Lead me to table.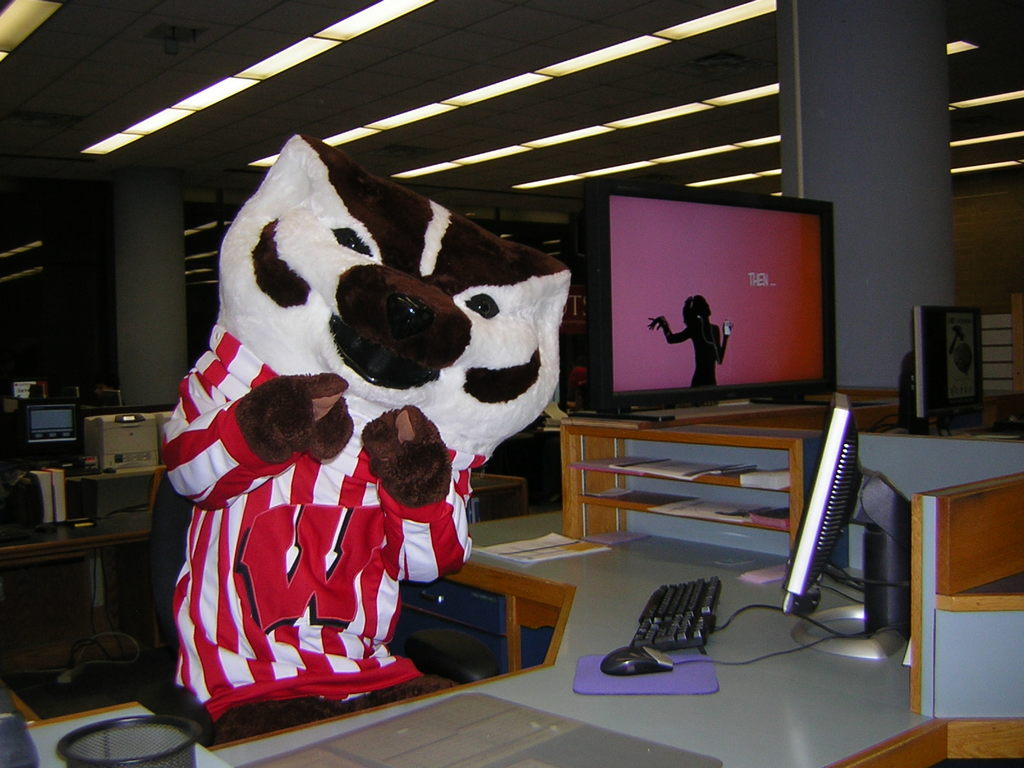
Lead to <box>552,408,842,548</box>.
